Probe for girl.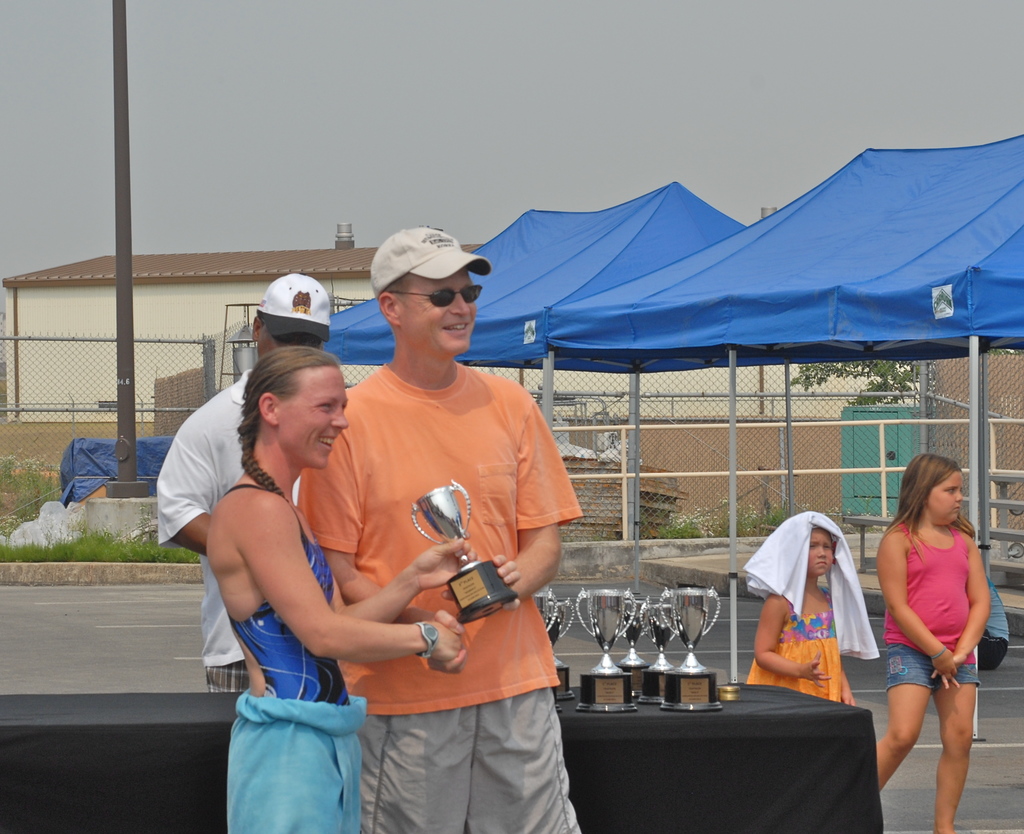
Probe result: 754 519 855 705.
